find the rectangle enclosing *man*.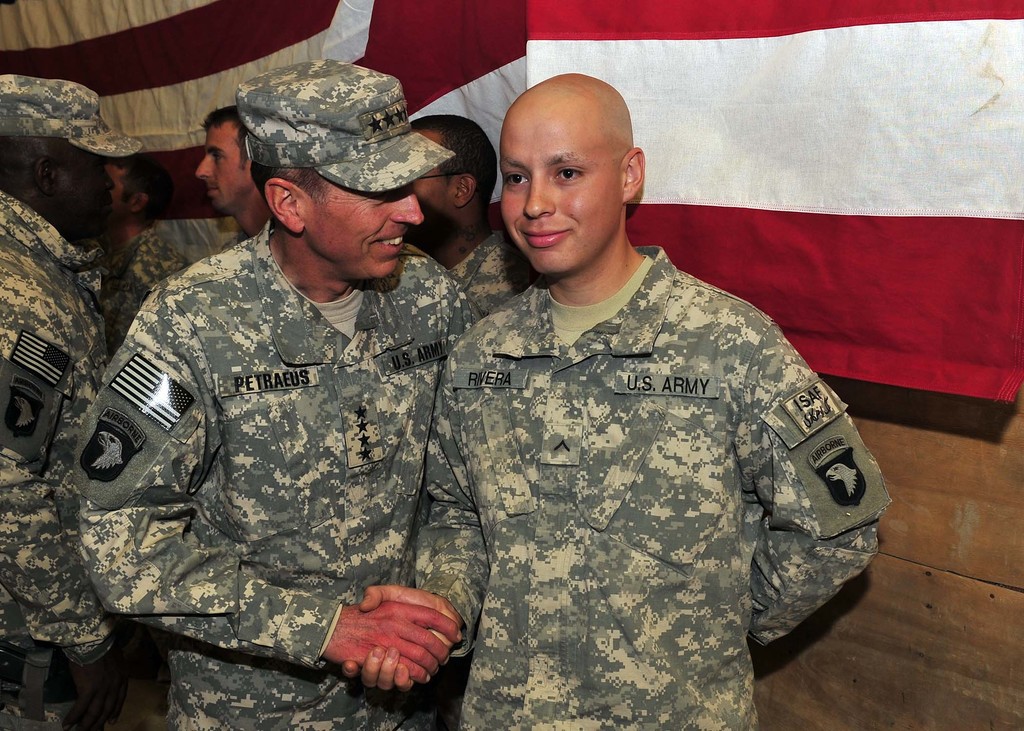
l=0, t=76, r=145, b=727.
